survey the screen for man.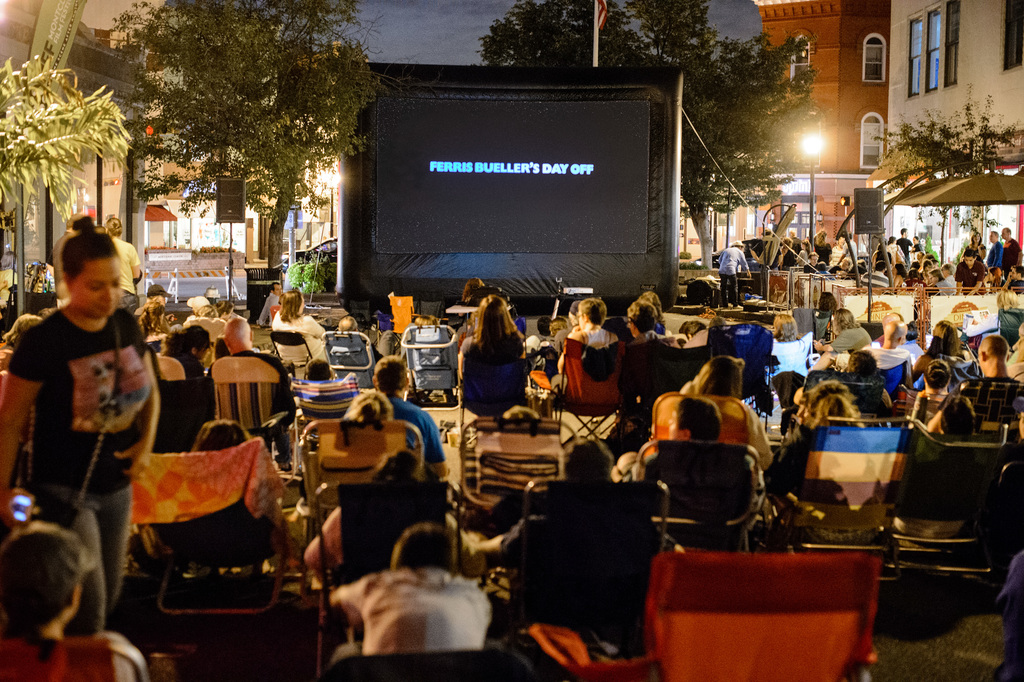
Survey found: bbox=(328, 523, 495, 654).
